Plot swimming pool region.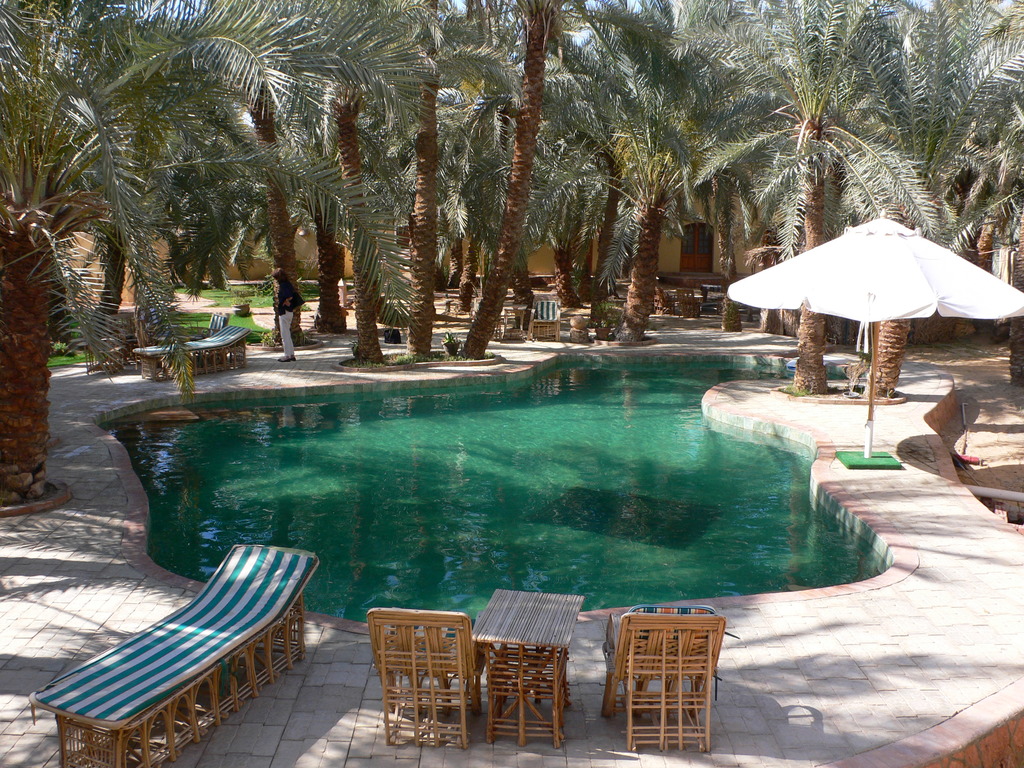
Plotted at box=[41, 348, 953, 686].
